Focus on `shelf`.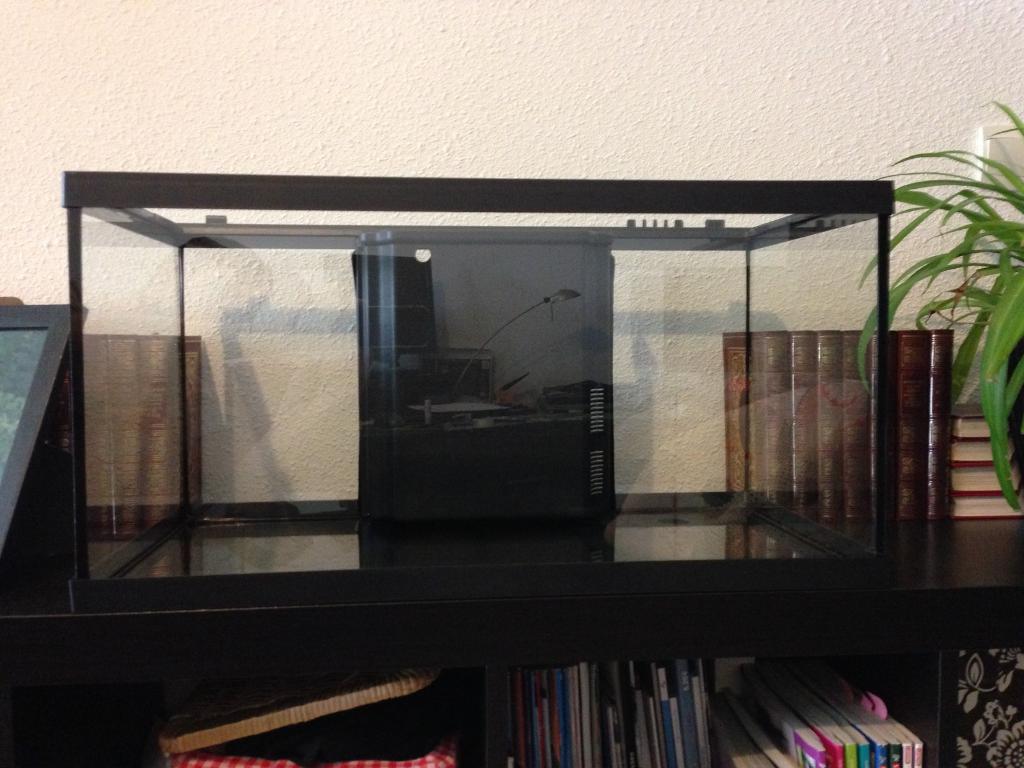
Focused at (67, 173, 897, 622).
